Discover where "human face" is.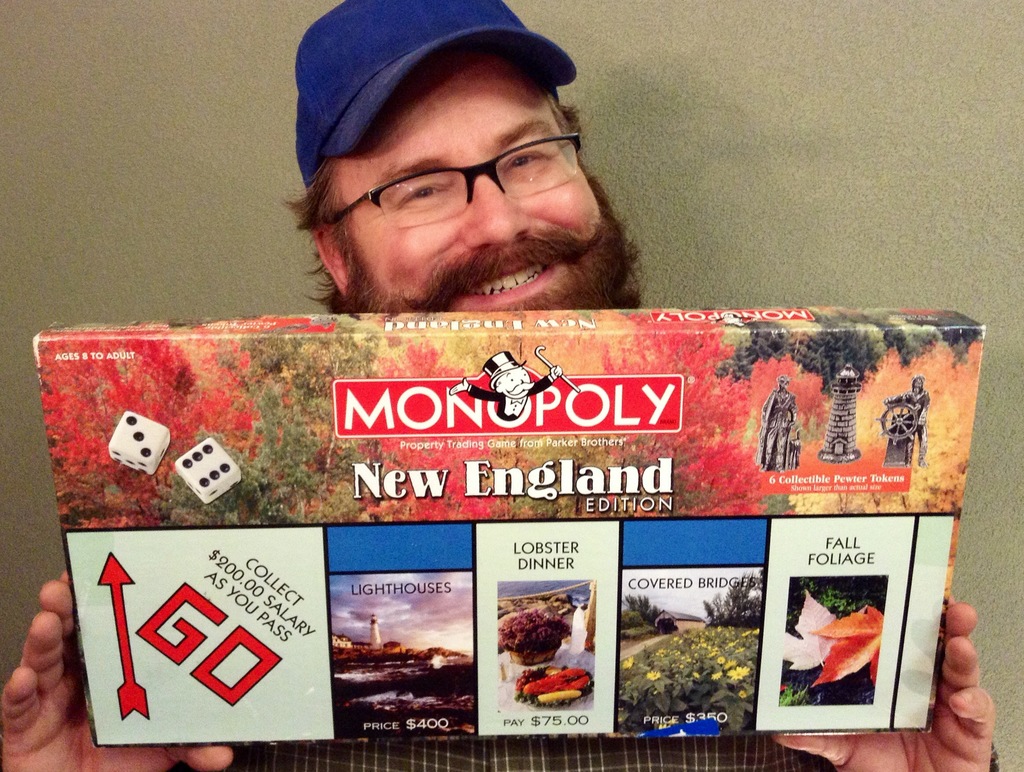
Discovered at bbox=(327, 47, 634, 312).
